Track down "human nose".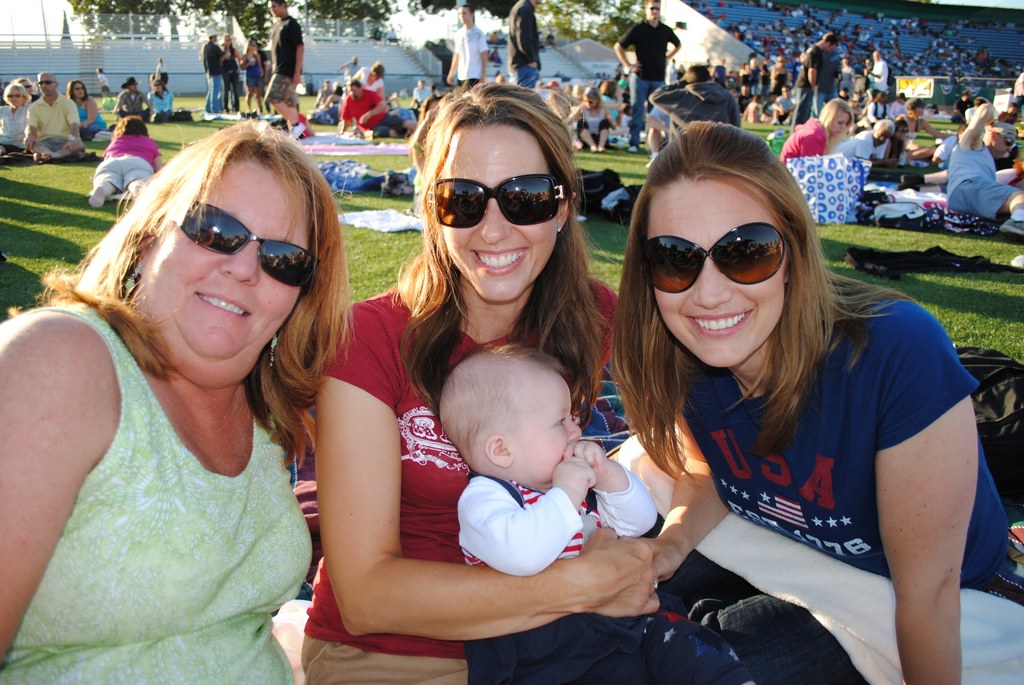
Tracked to (left=220, top=240, right=258, bottom=285).
